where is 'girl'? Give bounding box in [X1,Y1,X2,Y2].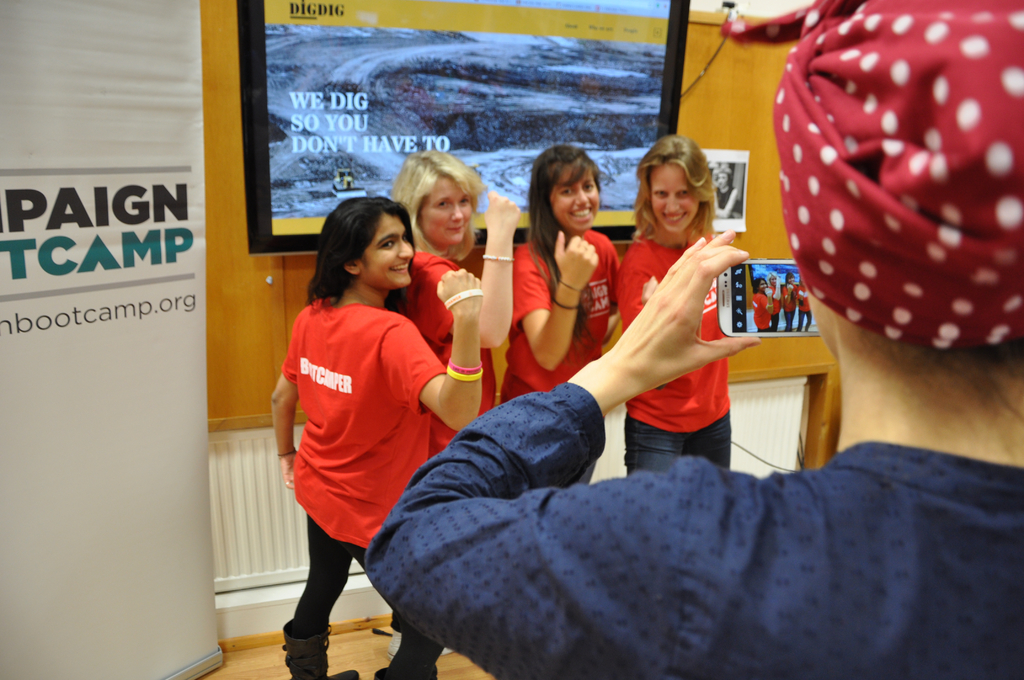
[493,141,623,484].
